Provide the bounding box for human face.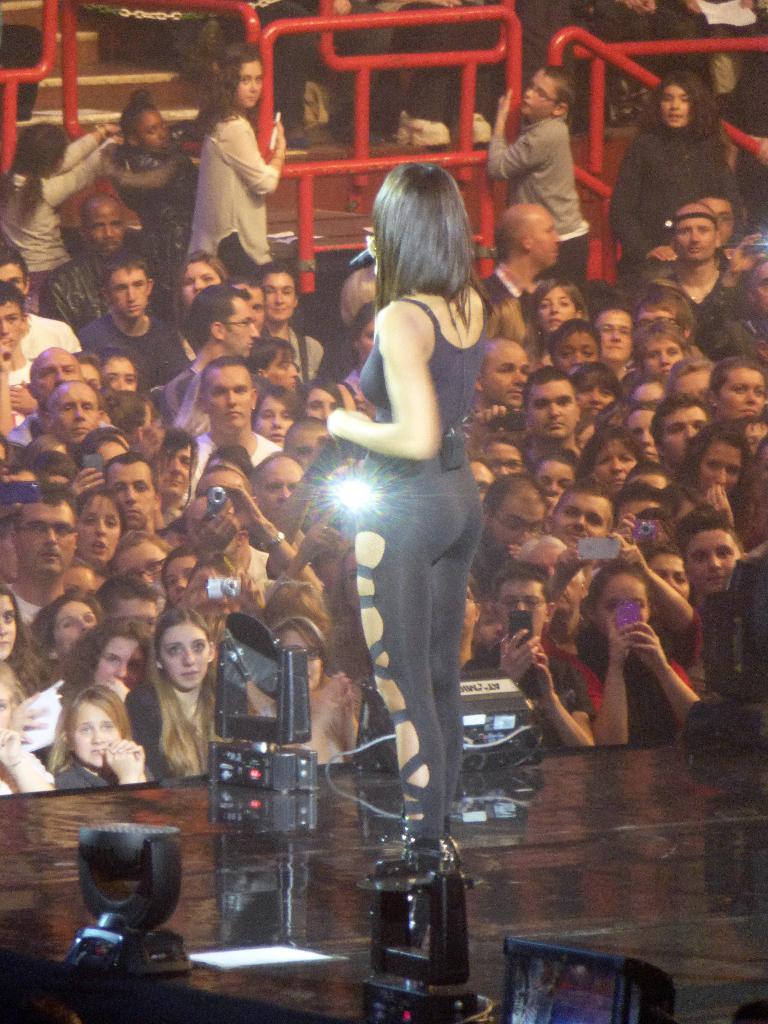
{"left": 248, "top": 452, "right": 302, "bottom": 517}.
